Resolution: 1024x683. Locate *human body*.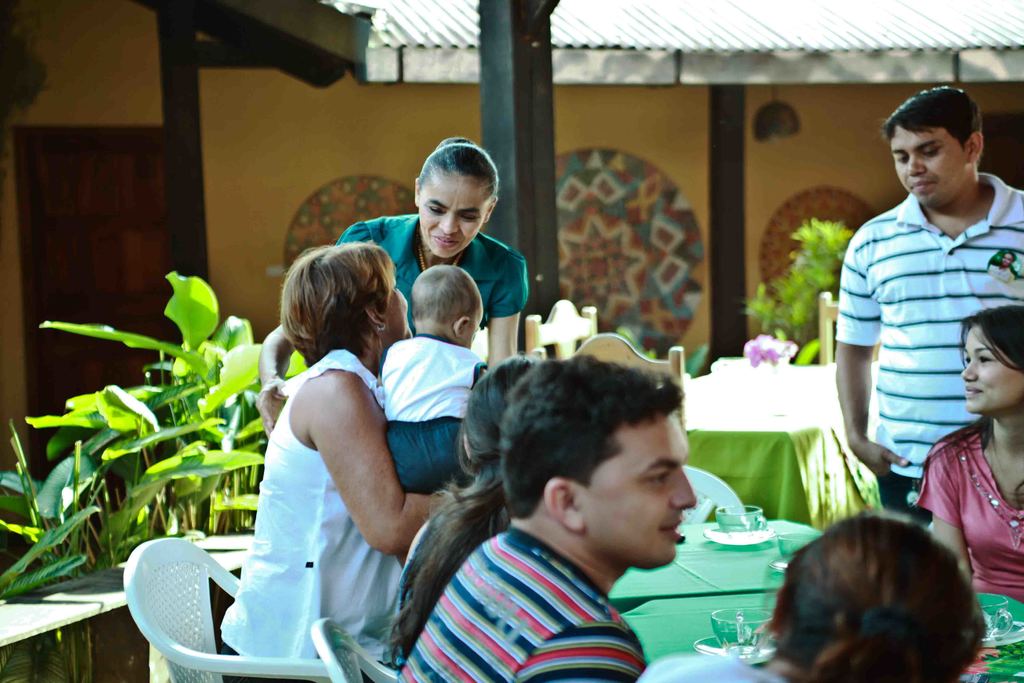
(920, 418, 1023, 623).
